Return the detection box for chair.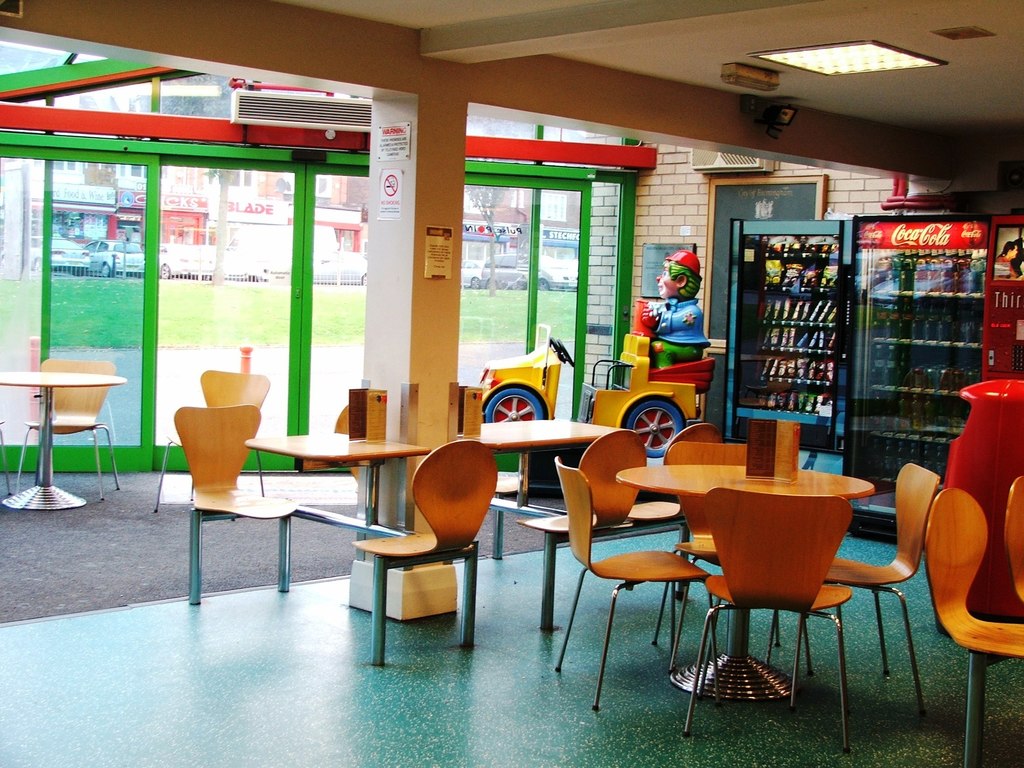
l=1007, t=477, r=1023, b=590.
